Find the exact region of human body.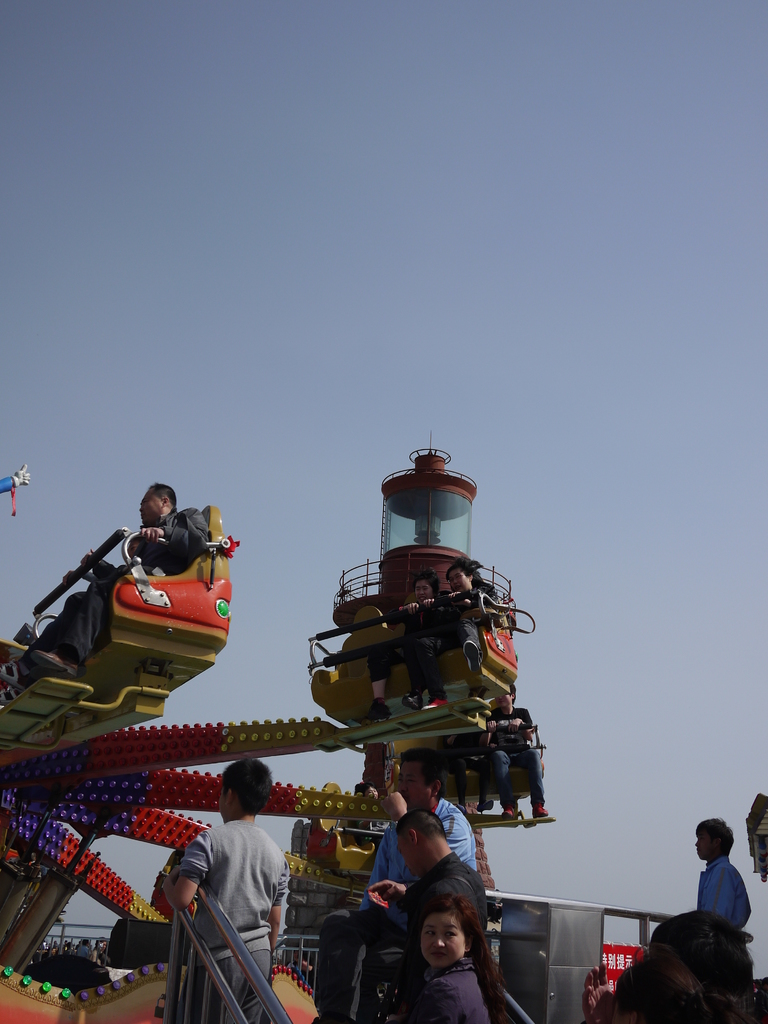
Exact region: (left=34, top=509, right=212, bottom=677).
